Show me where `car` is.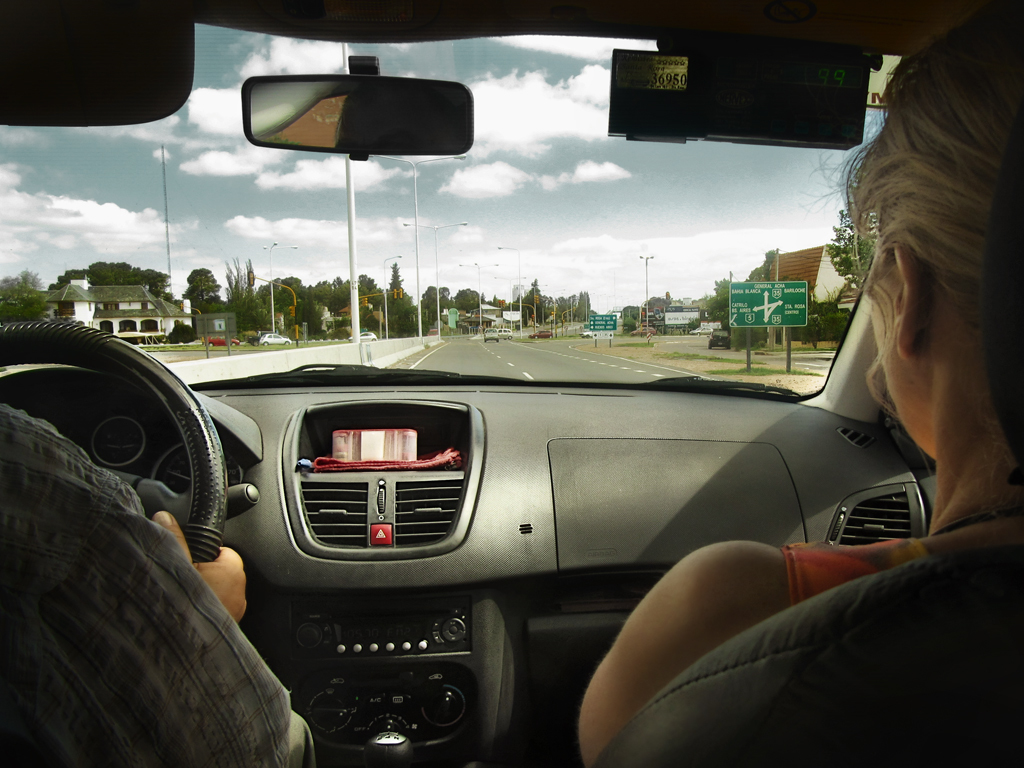
`car` is at [579,330,590,340].
